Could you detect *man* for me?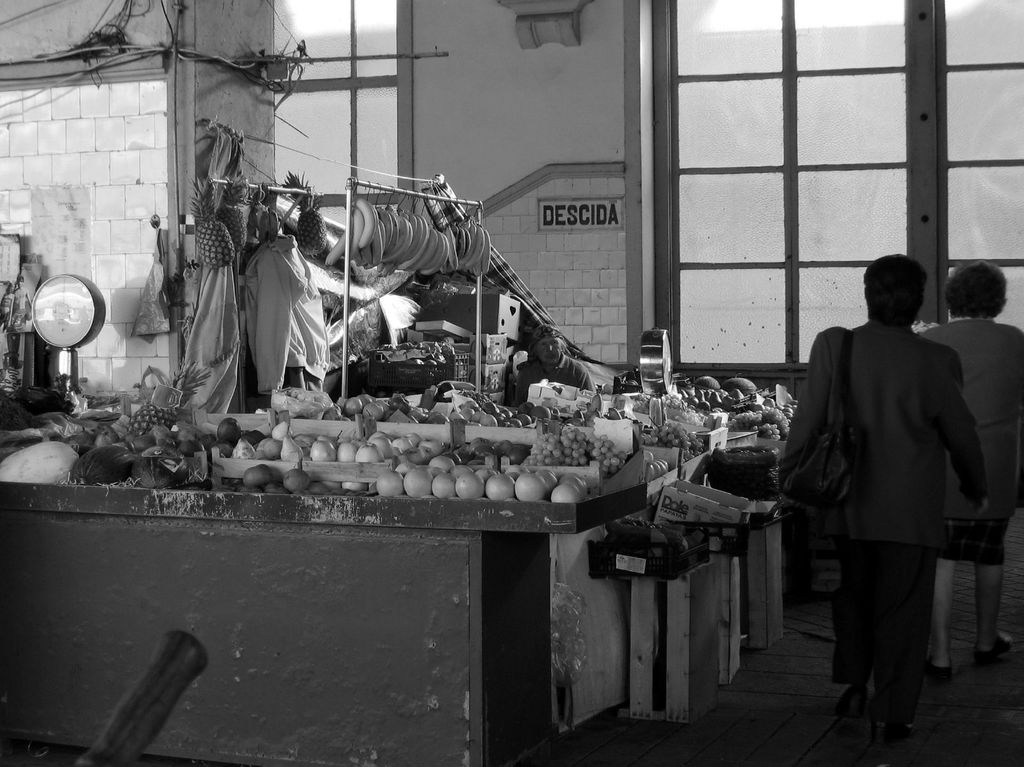
Detection result: [x1=784, y1=239, x2=984, y2=738].
